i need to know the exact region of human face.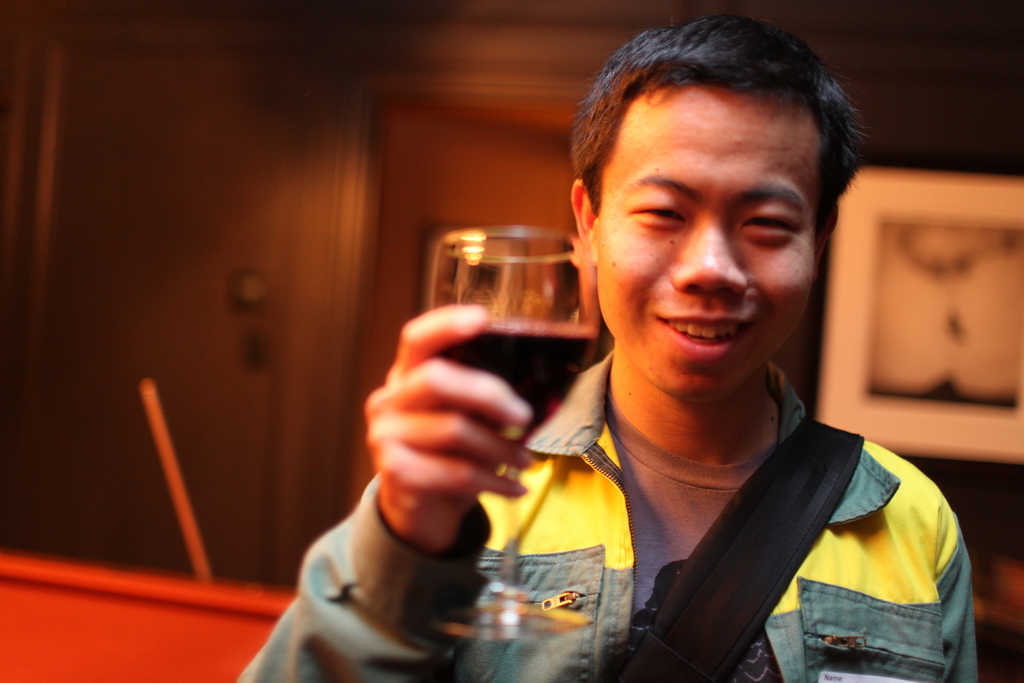
Region: Rect(596, 90, 822, 401).
